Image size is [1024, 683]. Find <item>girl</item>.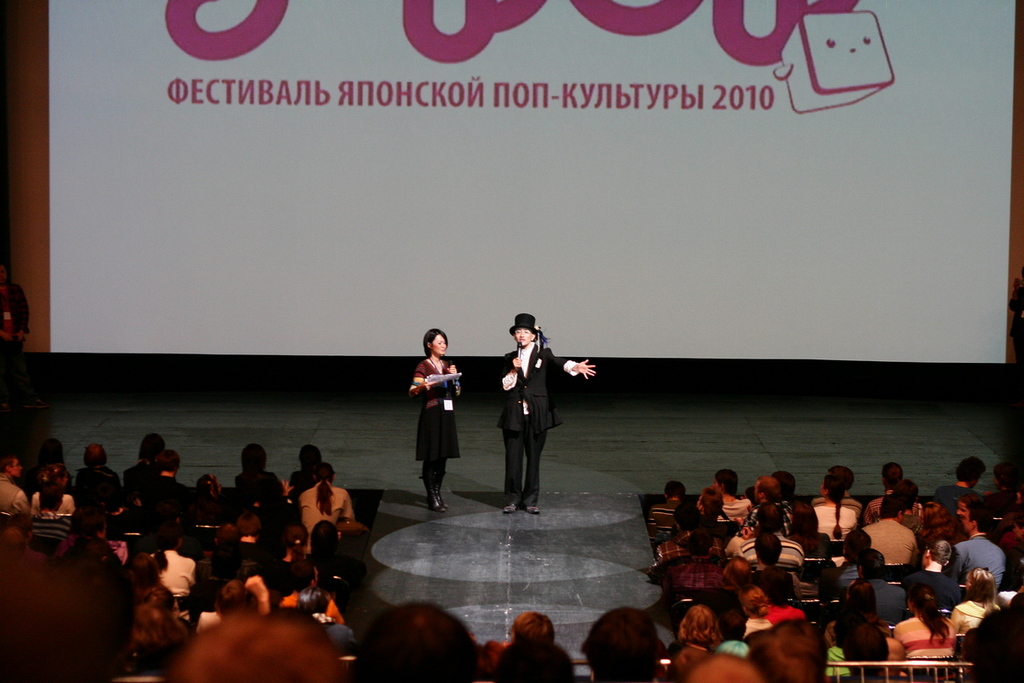
[x1=893, y1=582, x2=954, y2=661].
